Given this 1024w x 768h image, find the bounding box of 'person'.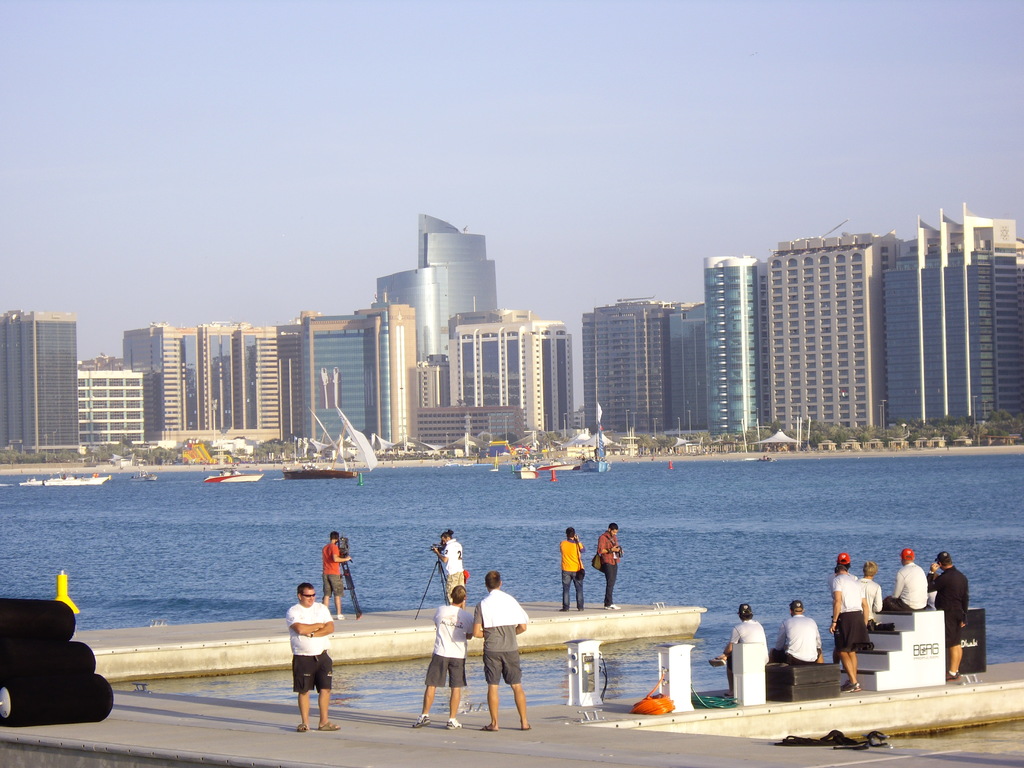
BBox(832, 567, 877, 694).
